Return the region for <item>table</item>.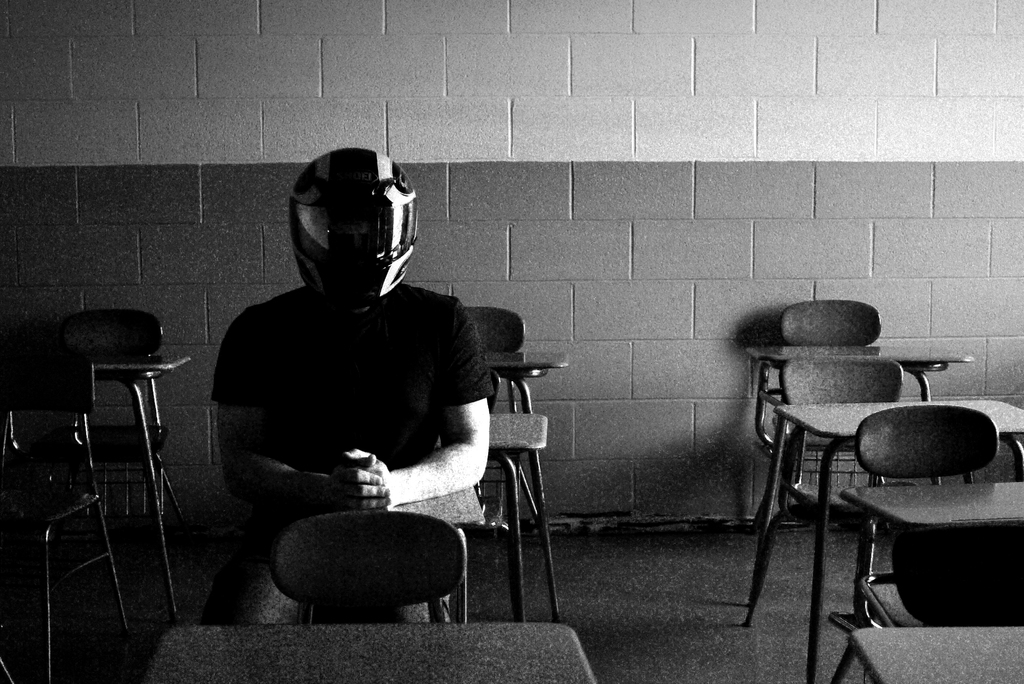
bbox=(143, 621, 598, 683).
